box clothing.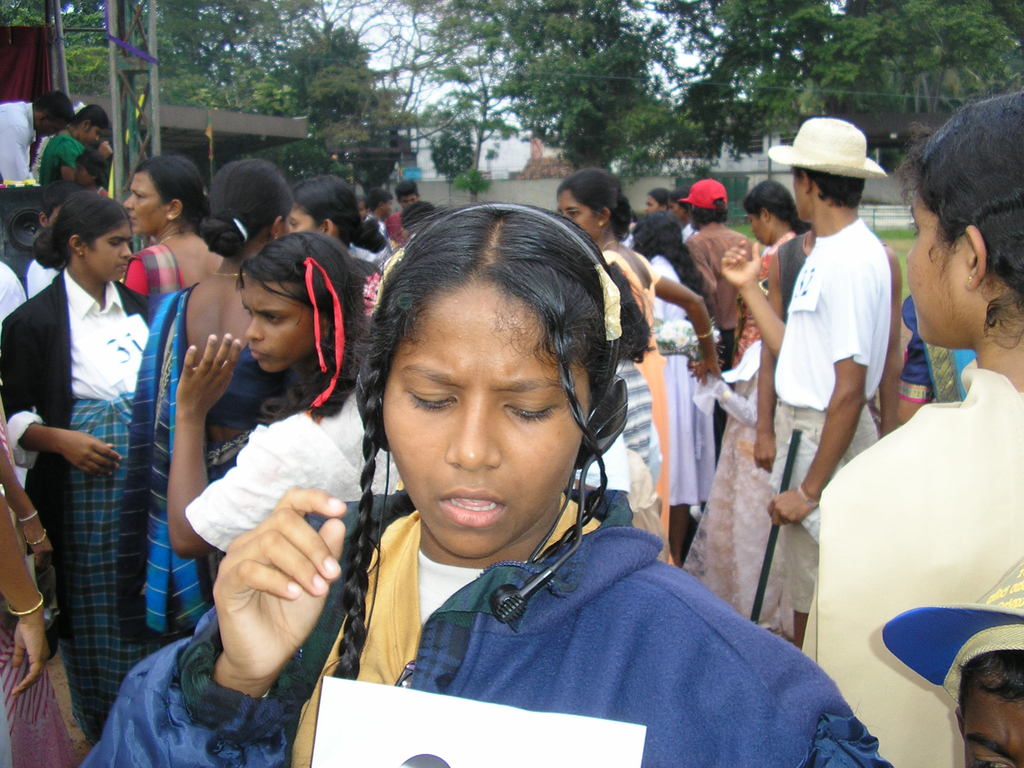
detection(769, 217, 890, 616).
